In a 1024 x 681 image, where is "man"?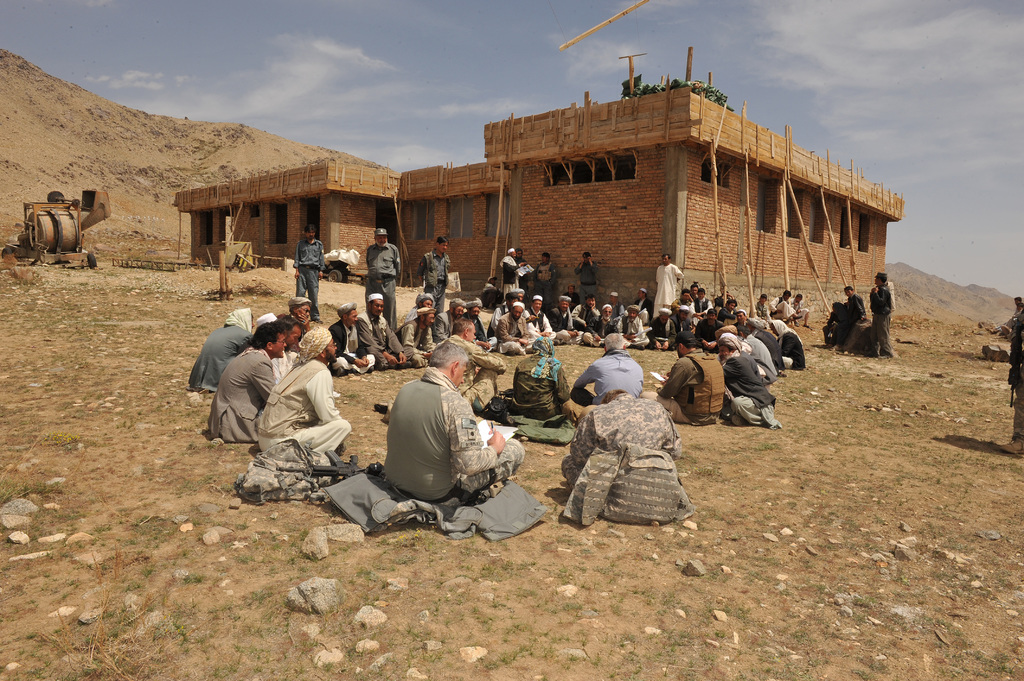
{"x1": 535, "y1": 252, "x2": 559, "y2": 298}.
